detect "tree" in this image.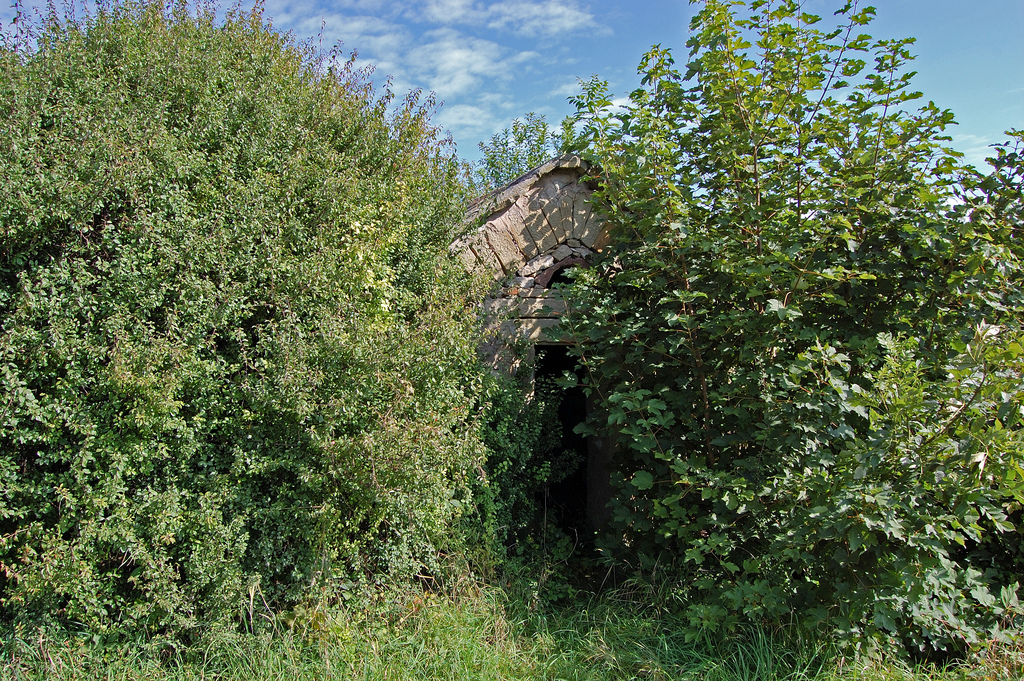
Detection: {"x1": 0, "y1": 0, "x2": 513, "y2": 606}.
